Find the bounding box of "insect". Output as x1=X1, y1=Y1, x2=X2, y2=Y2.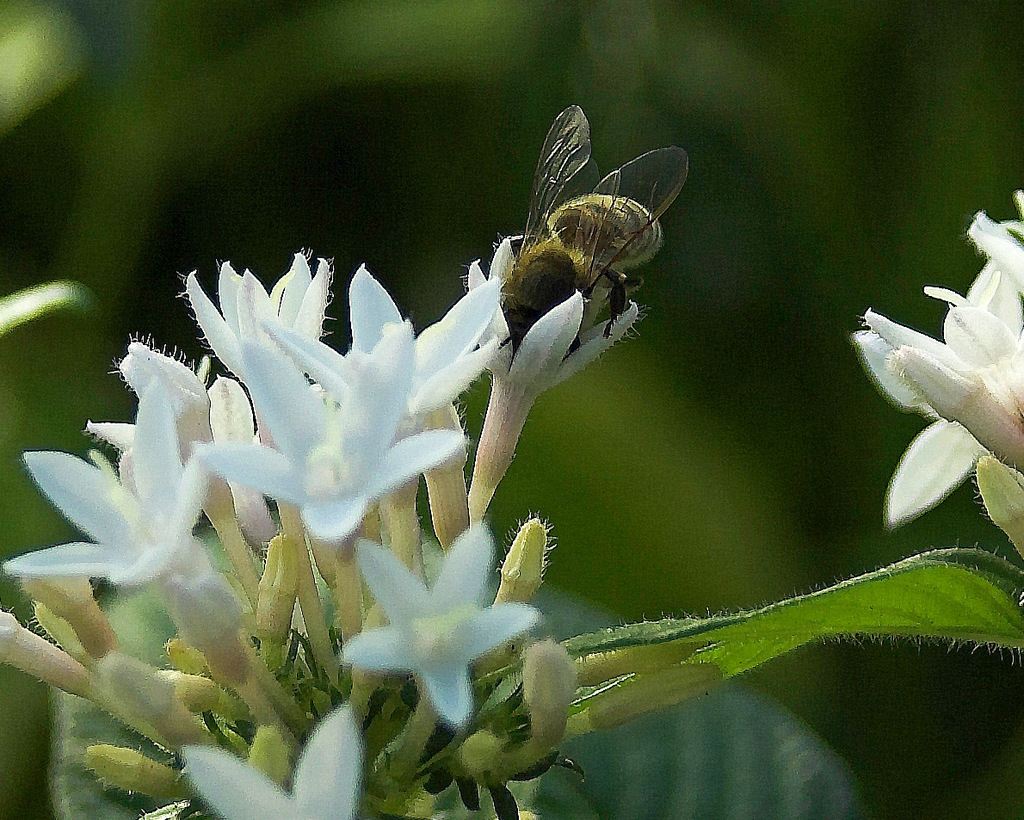
x1=497, y1=102, x2=691, y2=366.
